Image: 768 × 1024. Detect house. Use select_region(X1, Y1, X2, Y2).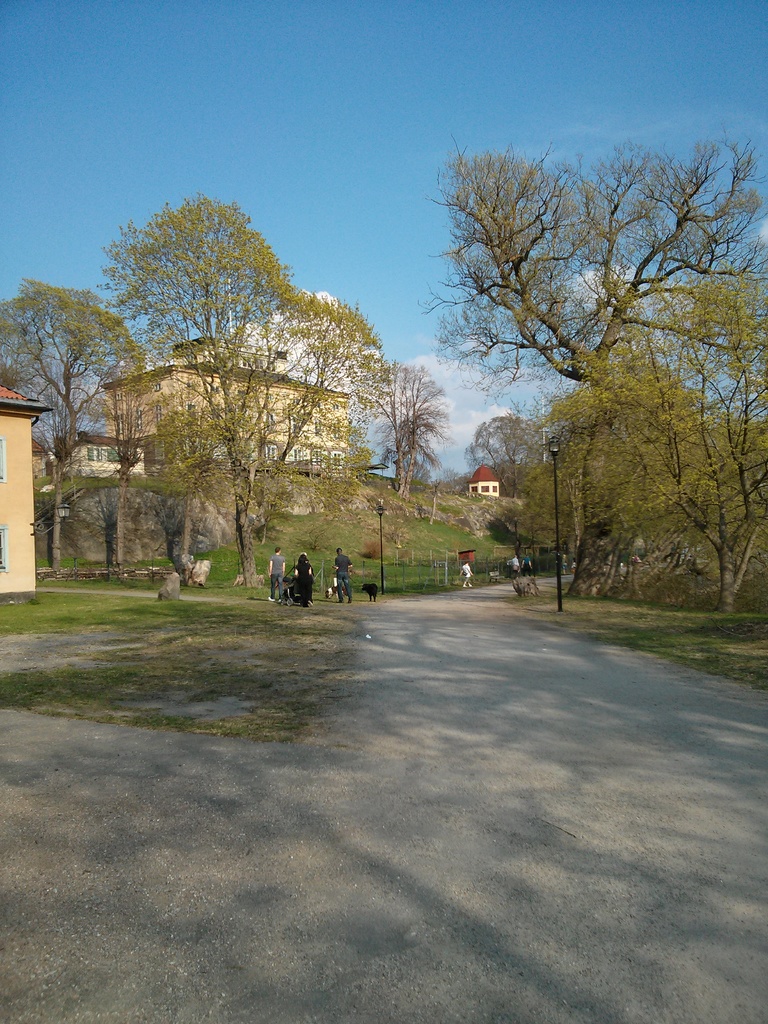
select_region(0, 376, 42, 608).
